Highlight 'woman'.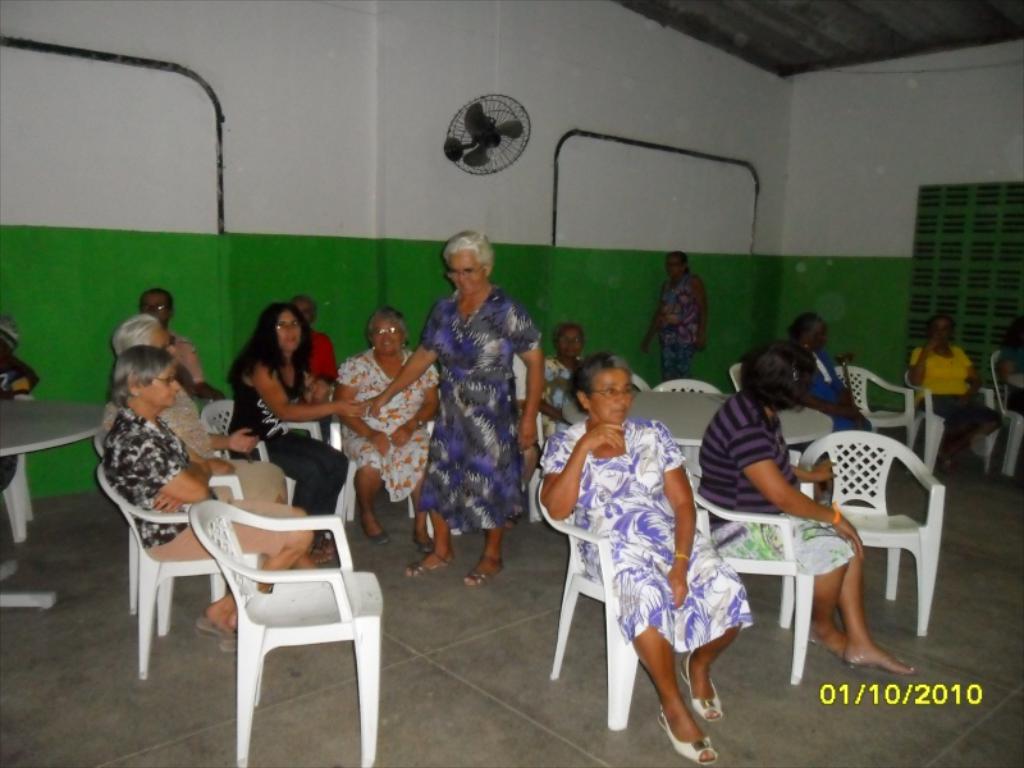
Highlighted region: box=[96, 348, 325, 646].
